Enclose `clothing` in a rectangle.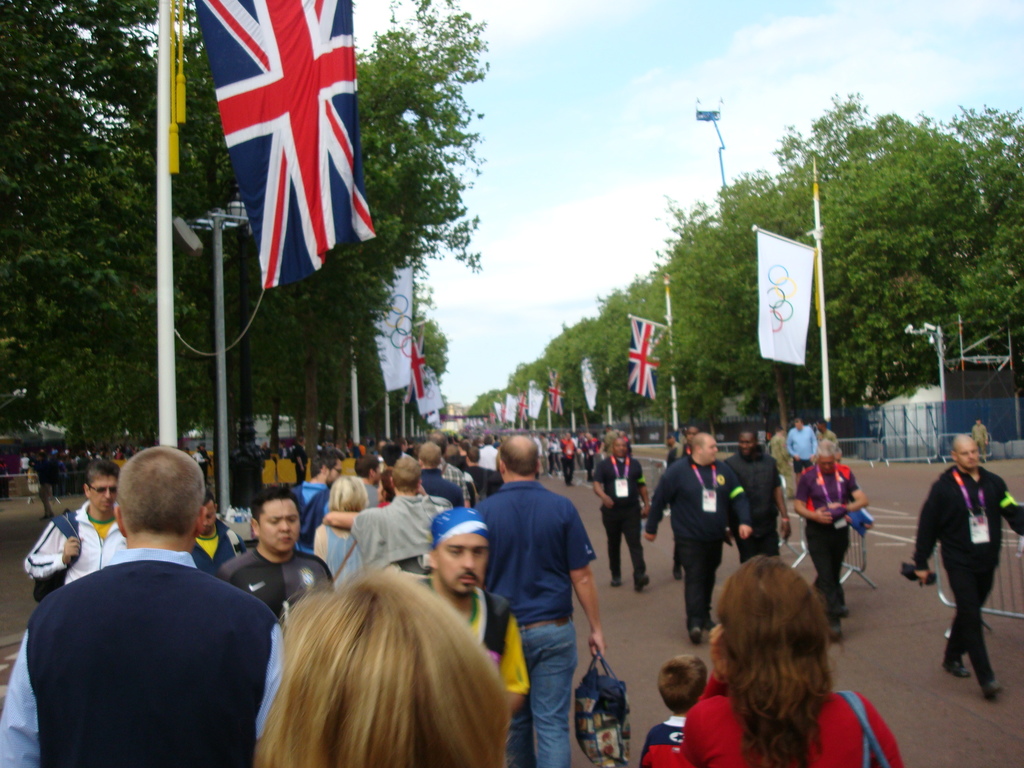
region(38, 518, 282, 767).
